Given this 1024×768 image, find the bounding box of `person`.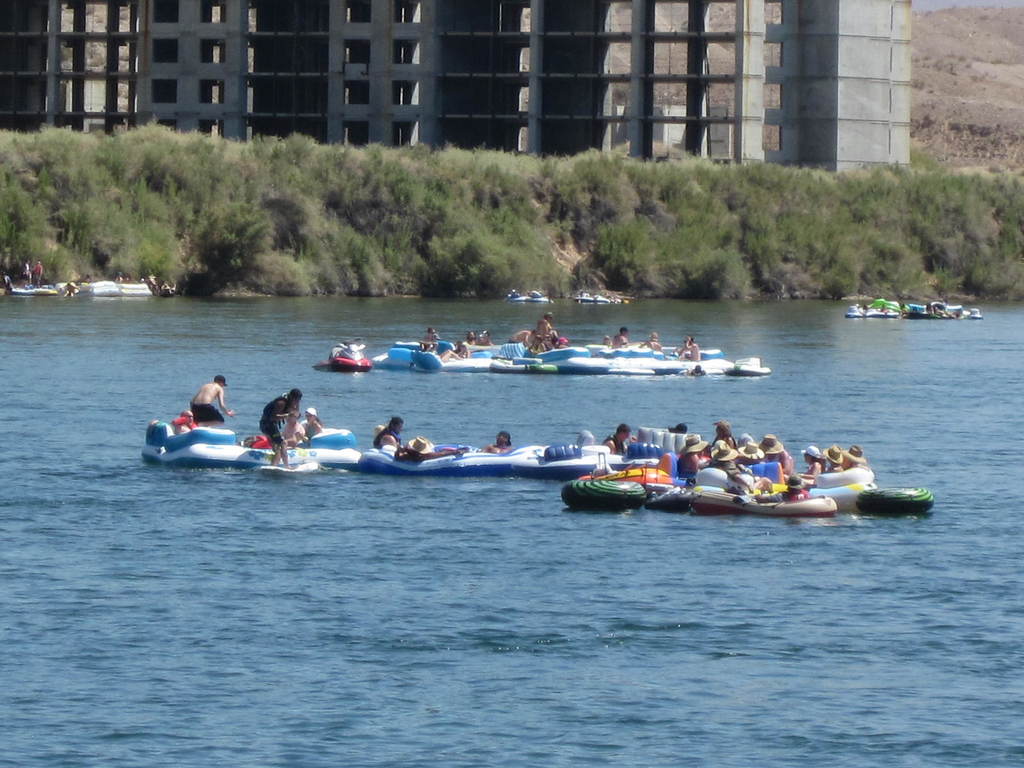
left=678, top=431, right=717, bottom=479.
